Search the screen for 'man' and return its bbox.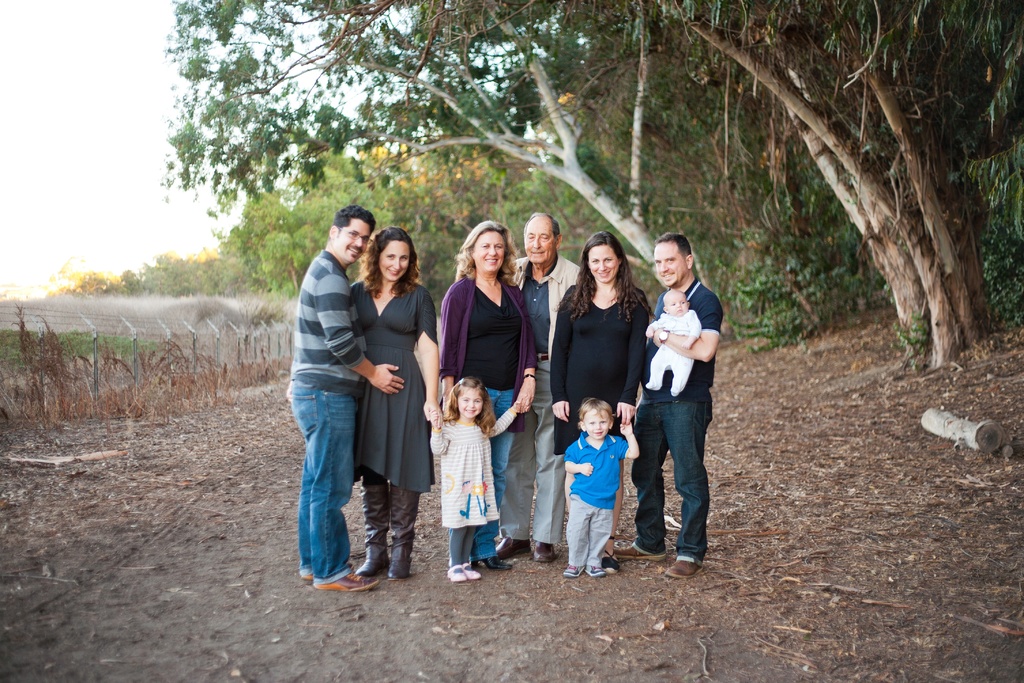
Found: locate(447, 220, 534, 575).
